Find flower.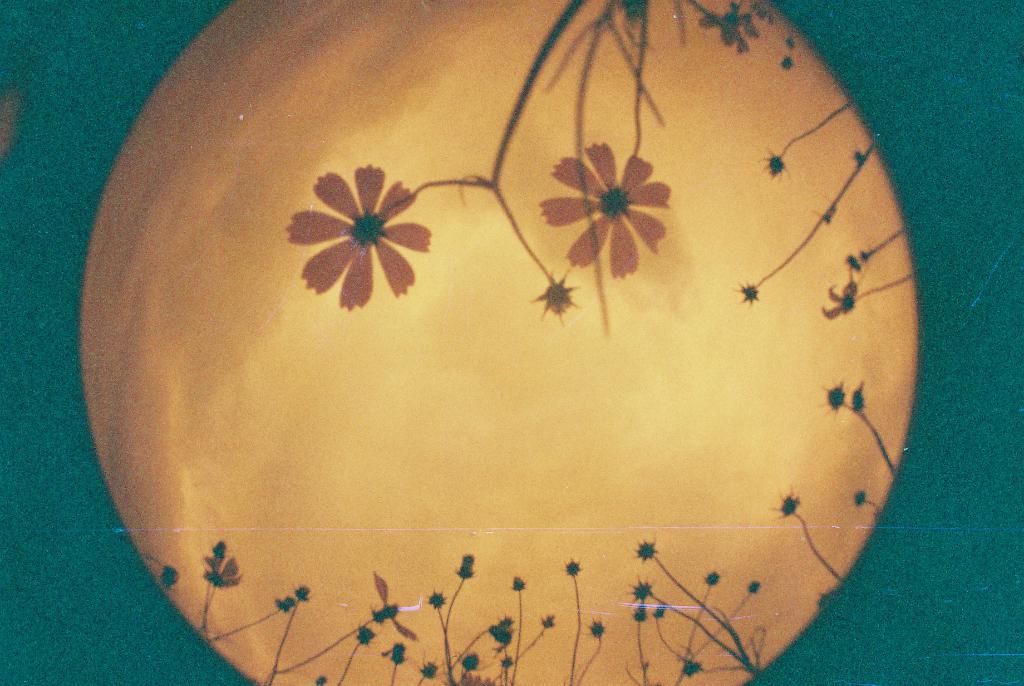
pyautogui.locateOnScreen(538, 146, 670, 286).
